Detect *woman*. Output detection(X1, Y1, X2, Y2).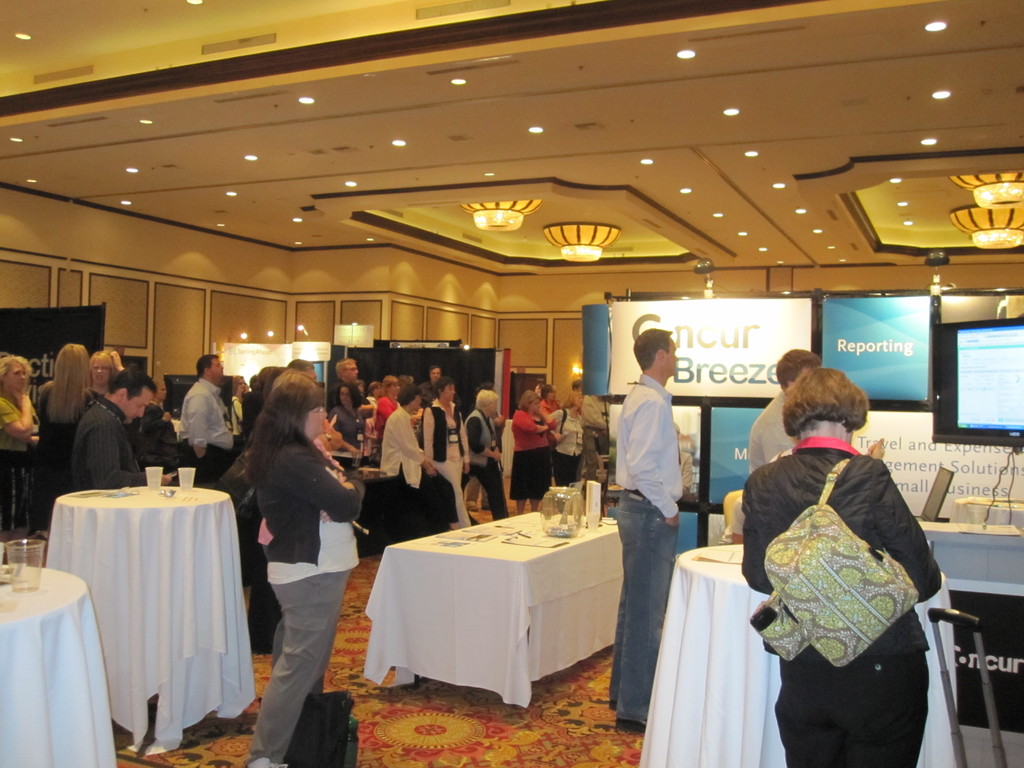
detection(30, 342, 99, 537).
